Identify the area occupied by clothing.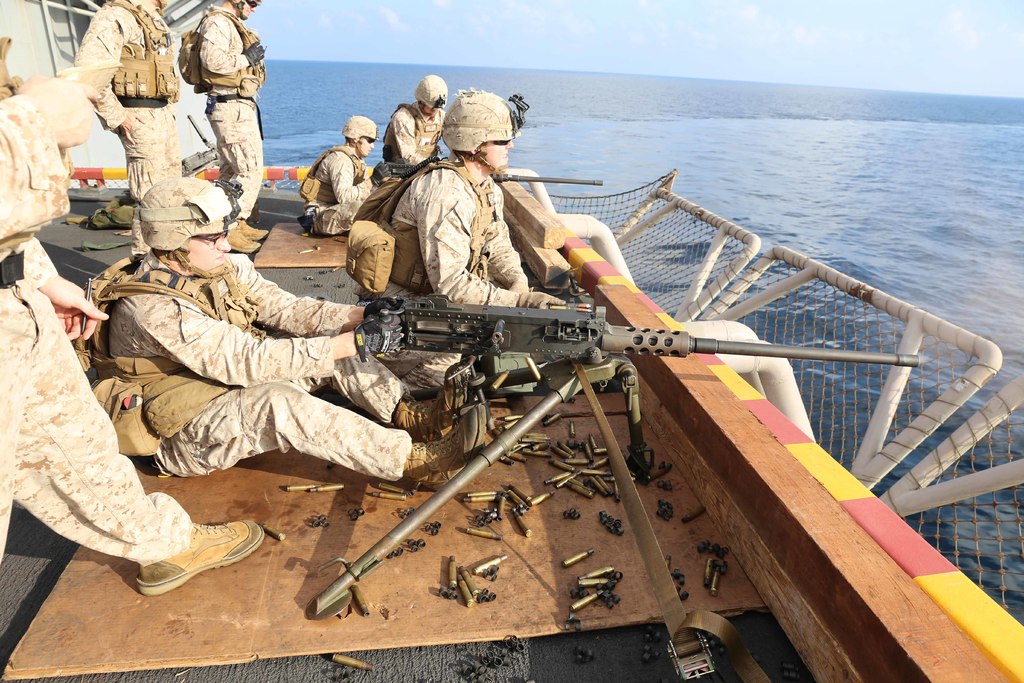
Area: [369, 160, 541, 389].
